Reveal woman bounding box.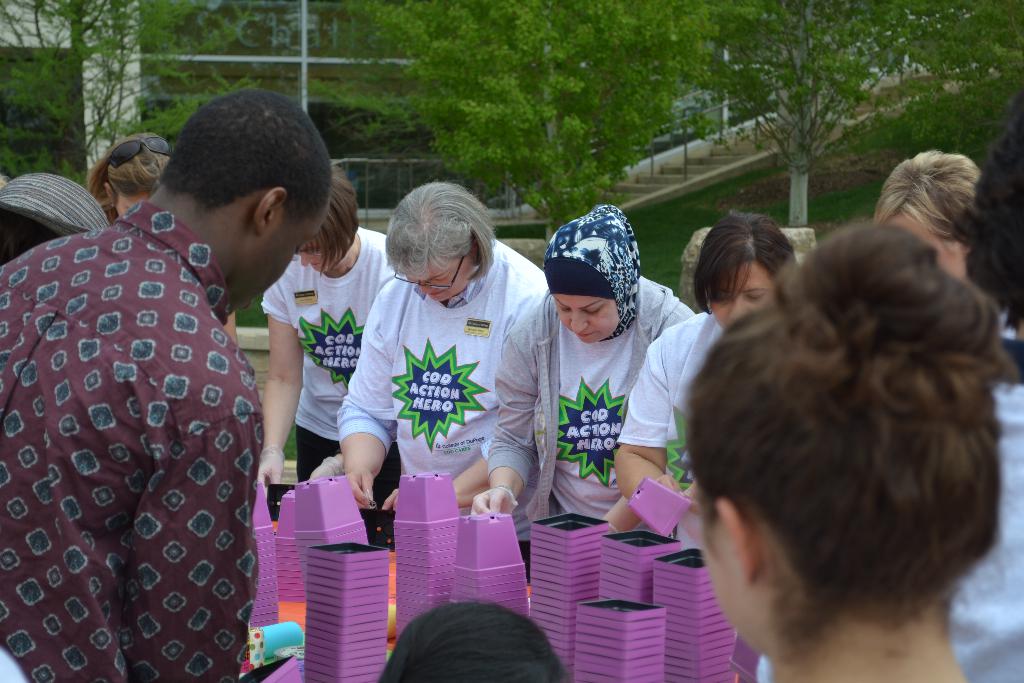
Revealed: 473, 204, 699, 548.
